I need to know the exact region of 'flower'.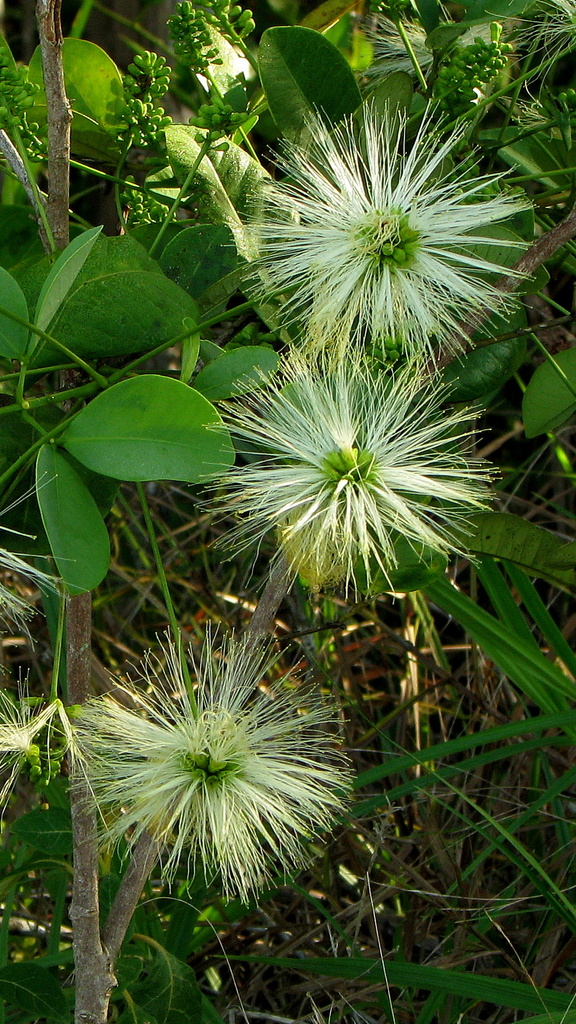
Region: left=74, top=620, right=362, bottom=903.
